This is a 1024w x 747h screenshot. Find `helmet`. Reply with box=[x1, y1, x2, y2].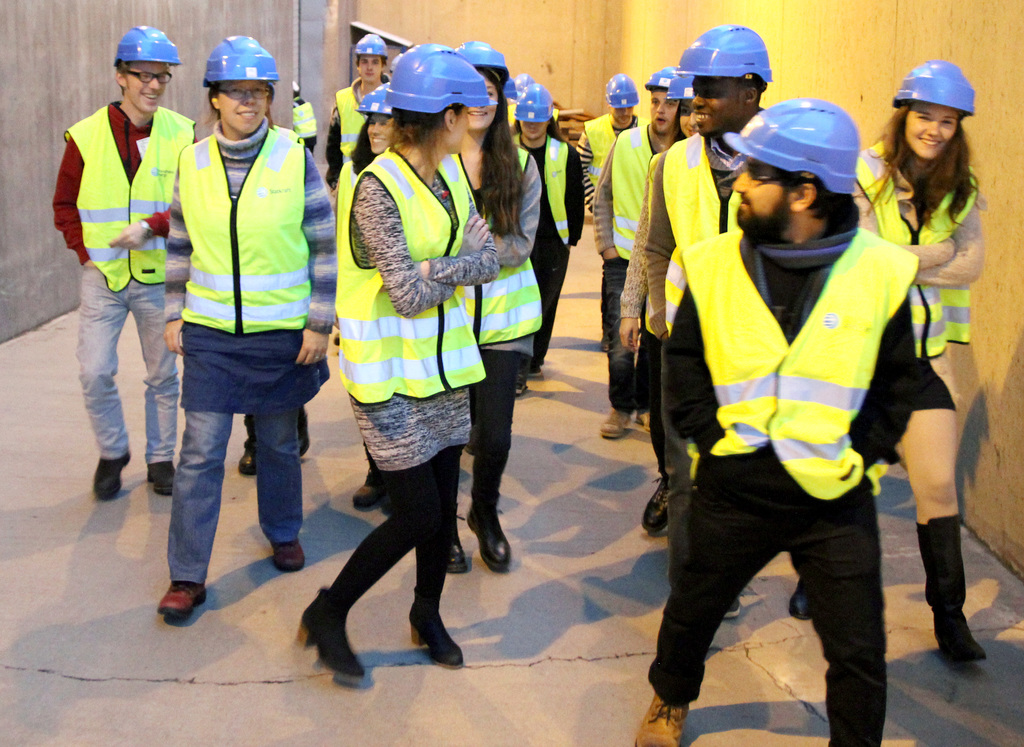
box=[894, 58, 974, 119].
